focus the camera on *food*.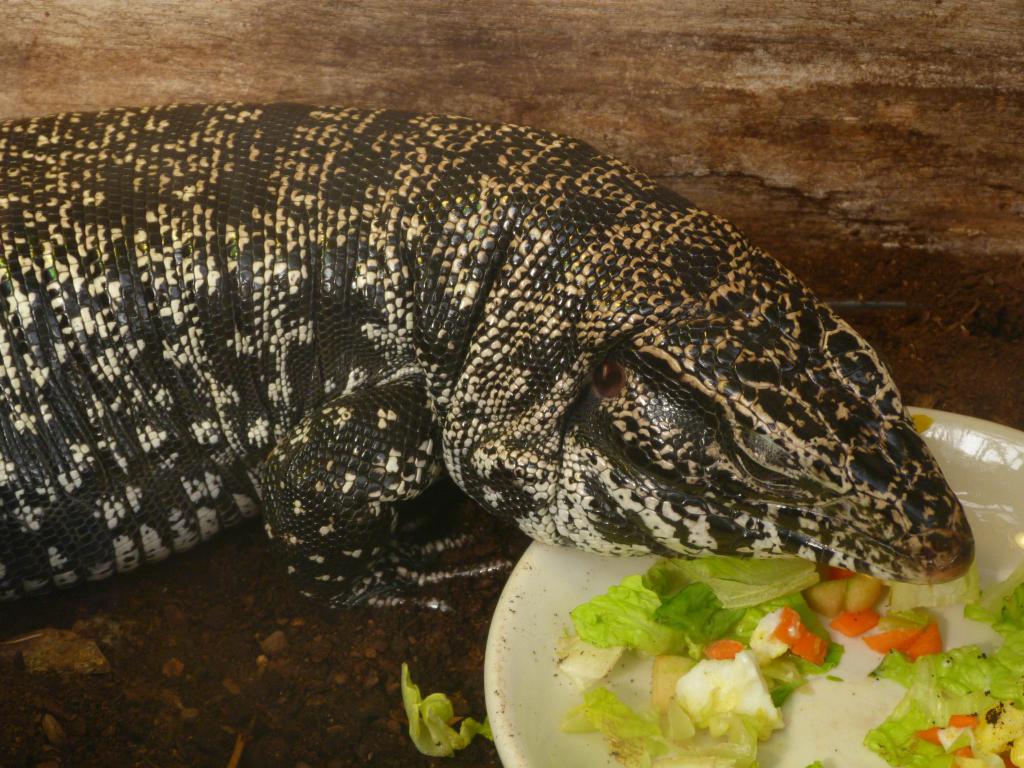
Focus region: (392, 664, 494, 757).
